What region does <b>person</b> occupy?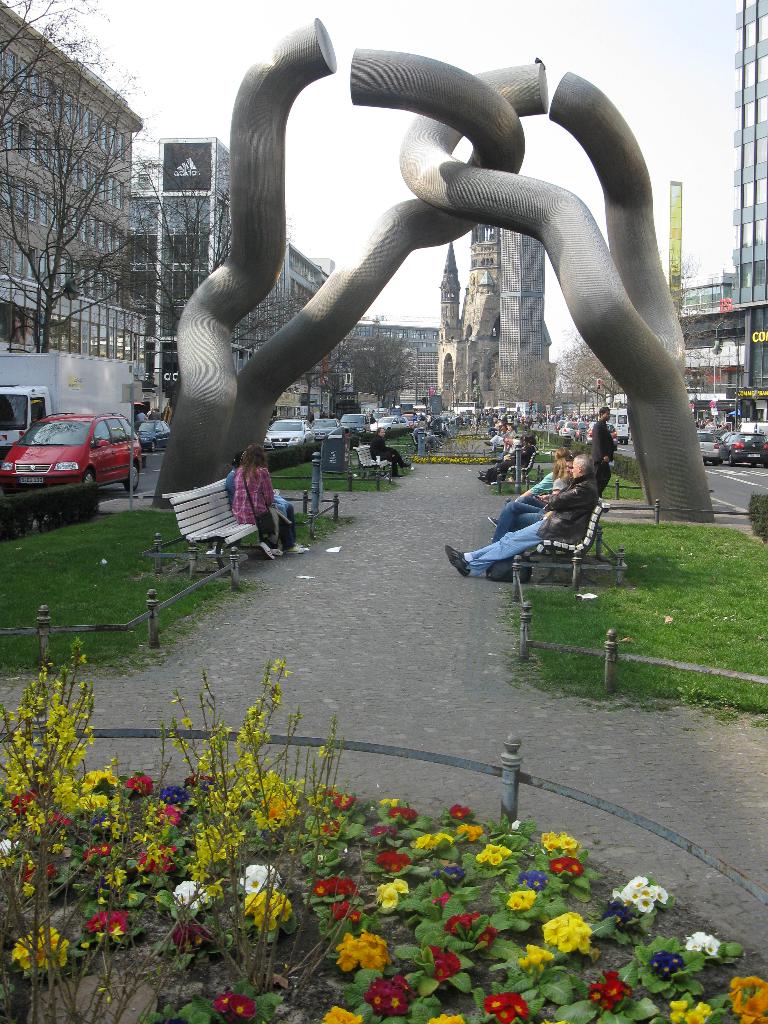
(x1=483, y1=412, x2=489, y2=431).
